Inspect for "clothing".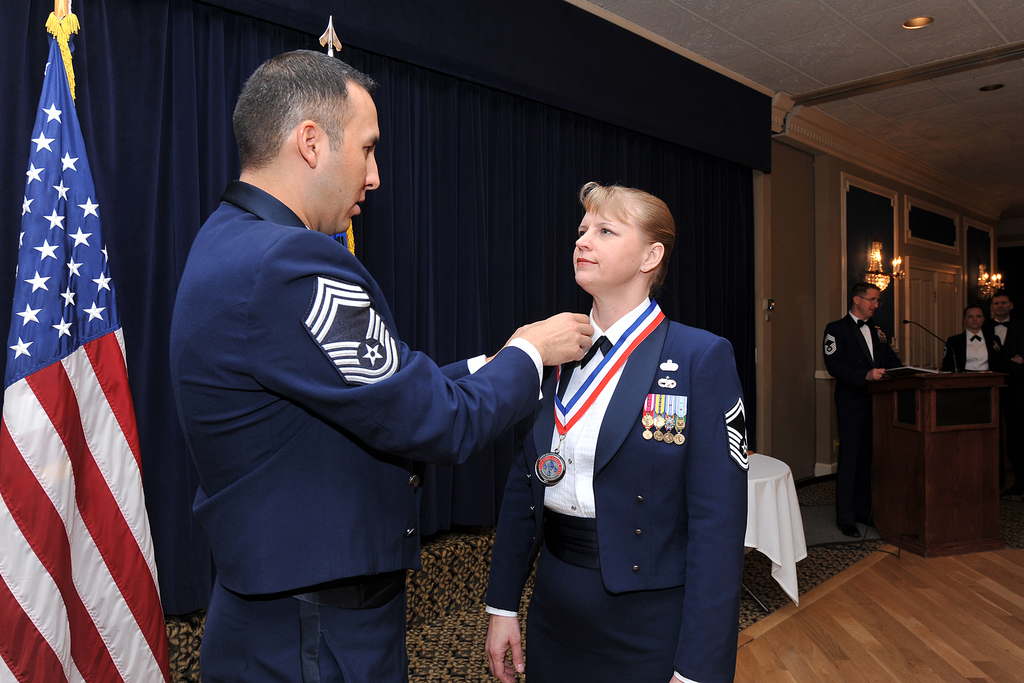
Inspection: [x1=942, y1=331, x2=1005, y2=435].
